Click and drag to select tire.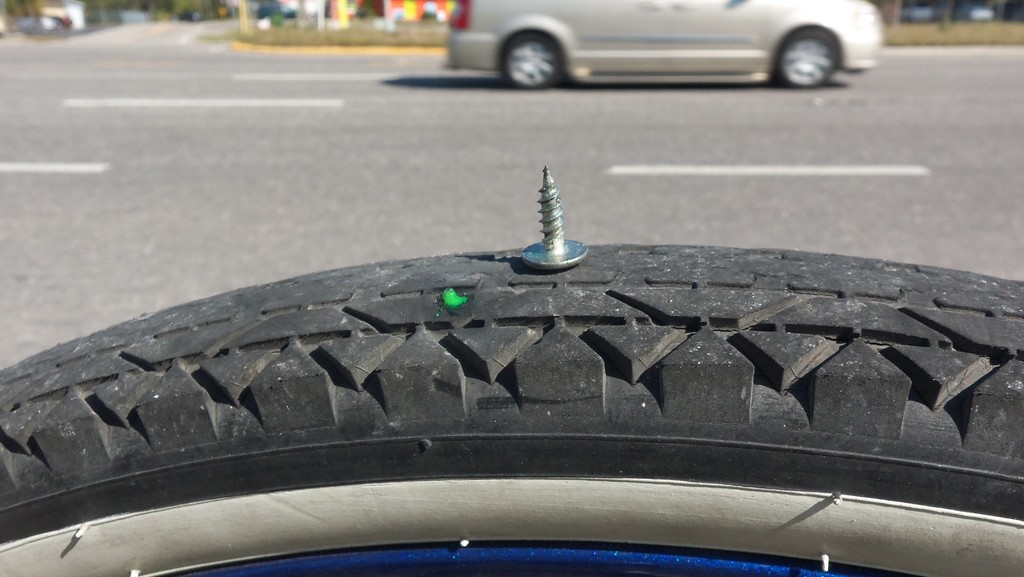
Selection: 0, 241, 1023, 576.
